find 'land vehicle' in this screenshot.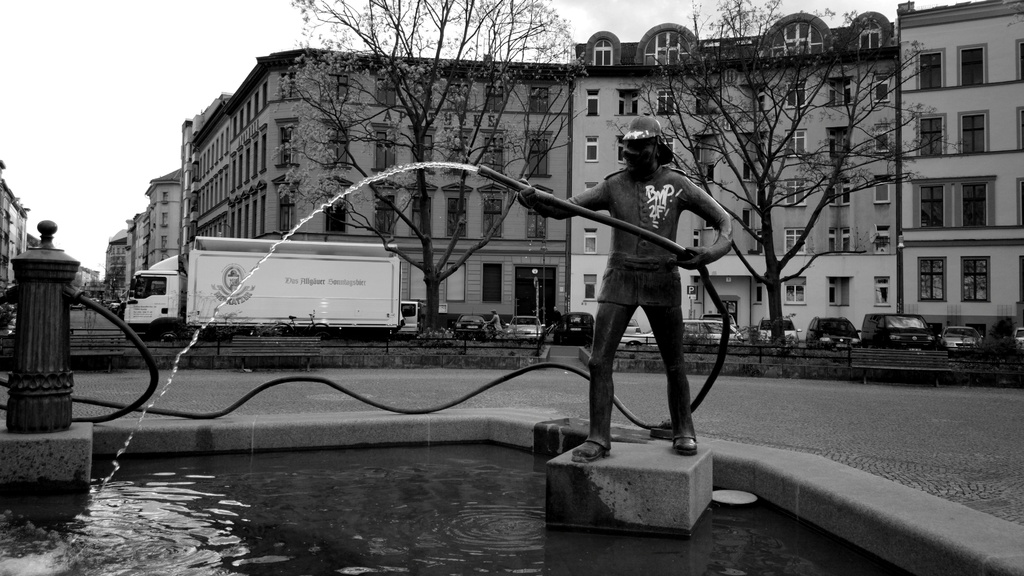
The bounding box for 'land vehicle' is bbox=(859, 312, 941, 349).
